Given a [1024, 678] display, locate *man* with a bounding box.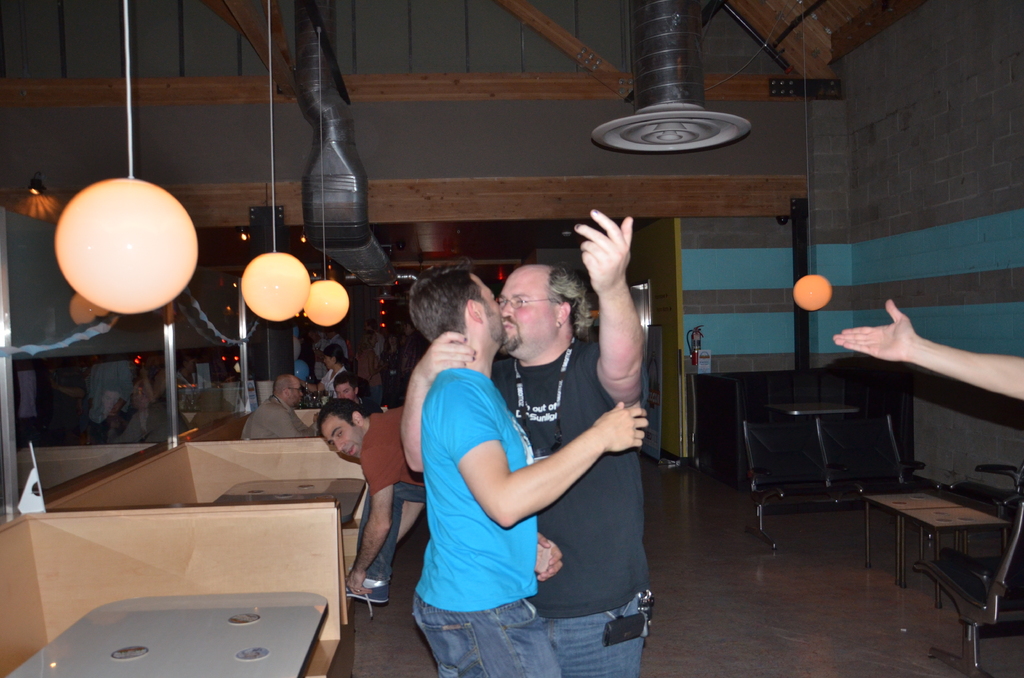
Located: 241 374 321 440.
